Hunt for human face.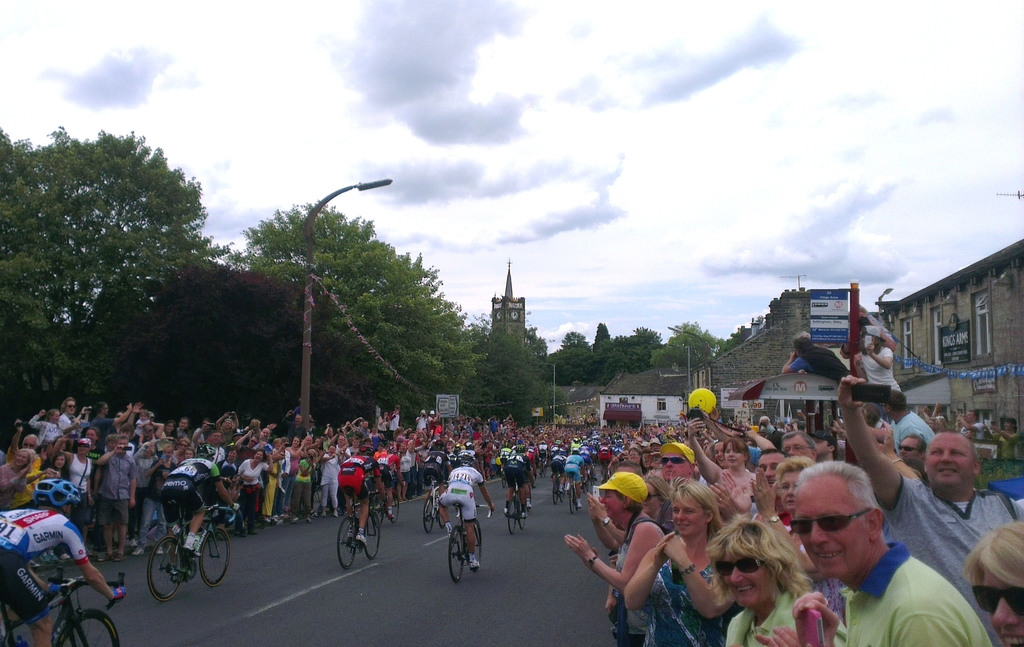
Hunted down at left=141, top=445, right=150, bottom=457.
